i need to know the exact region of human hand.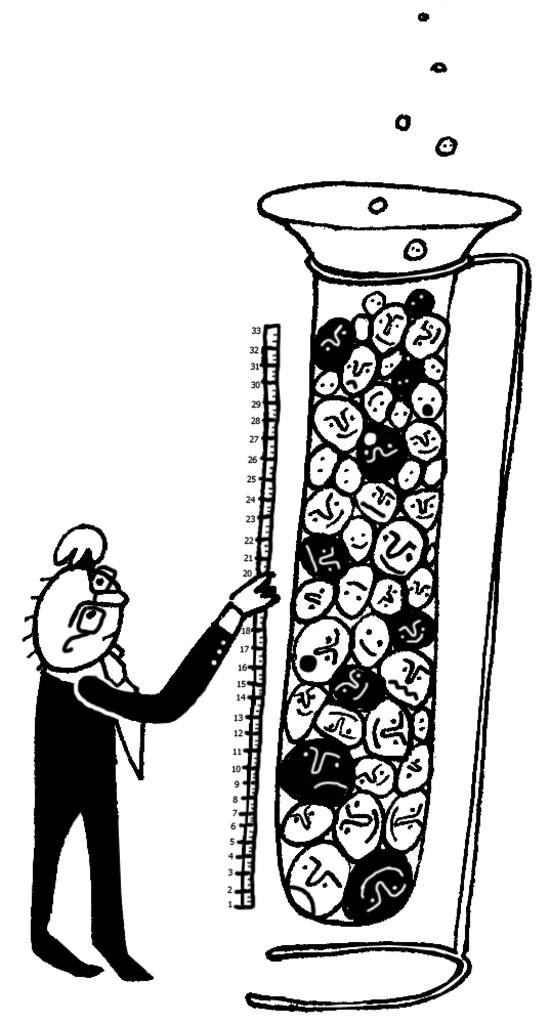
Region: {"x1": 222, "y1": 565, "x2": 283, "y2": 620}.
